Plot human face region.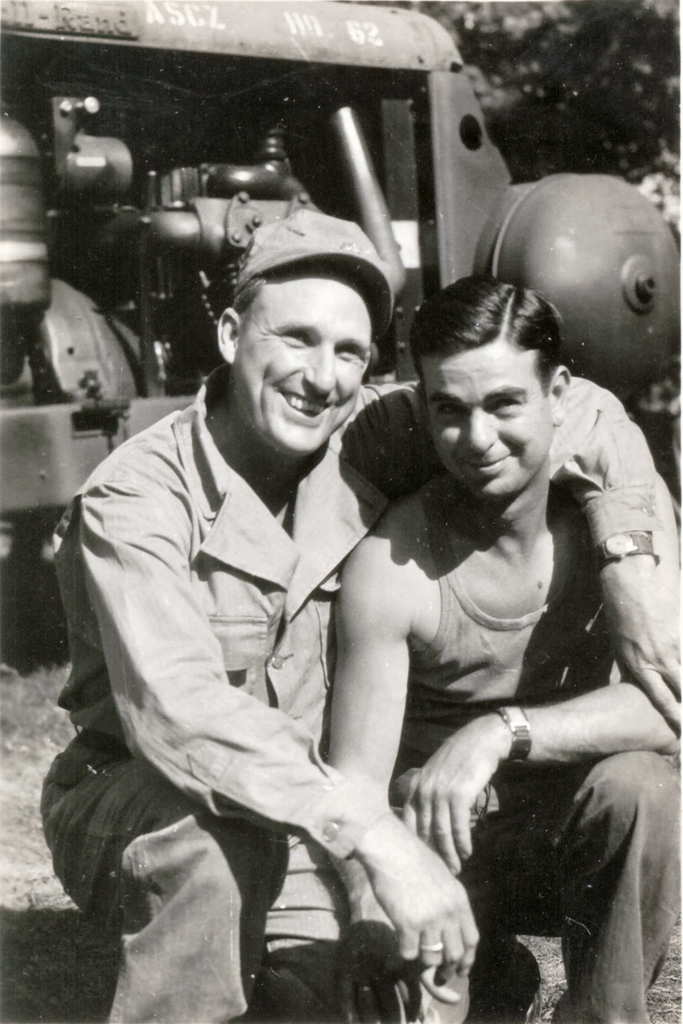
Plotted at BBox(431, 350, 538, 497).
